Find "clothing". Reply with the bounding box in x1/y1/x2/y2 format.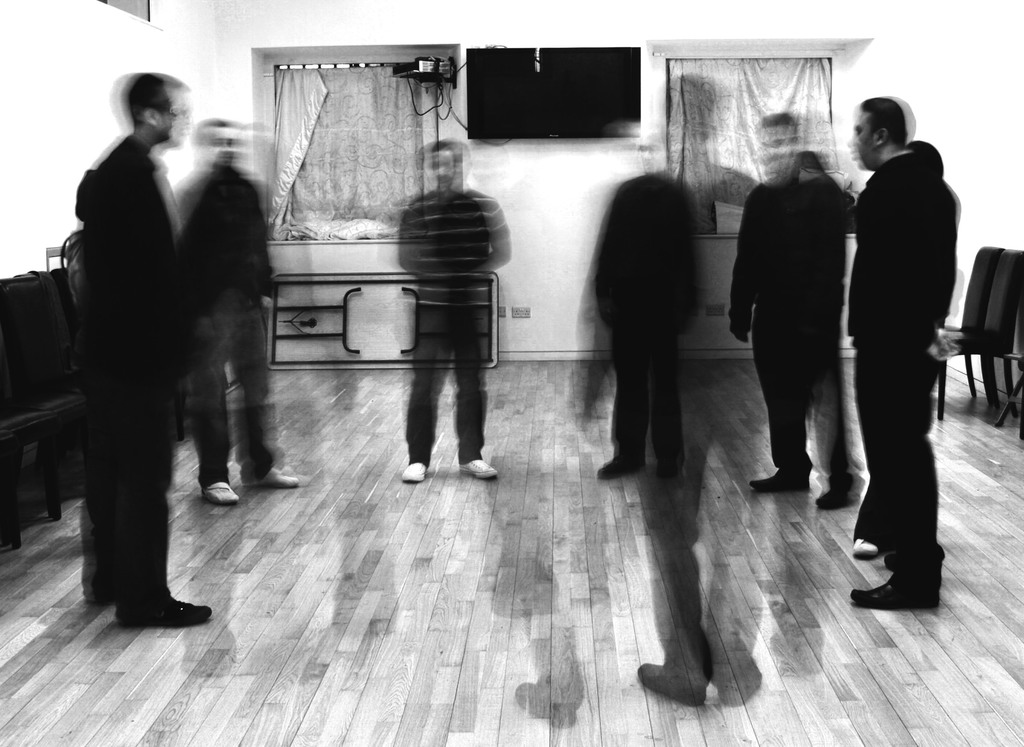
845/147/950/592.
